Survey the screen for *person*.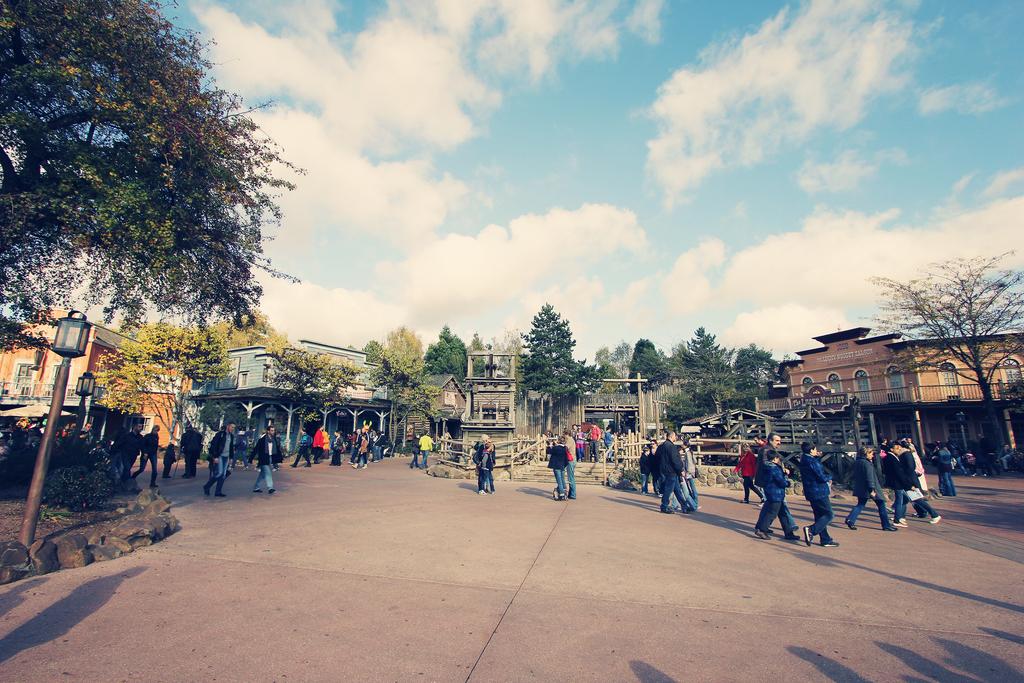
Survey found: x1=132, y1=424, x2=159, y2=486.
